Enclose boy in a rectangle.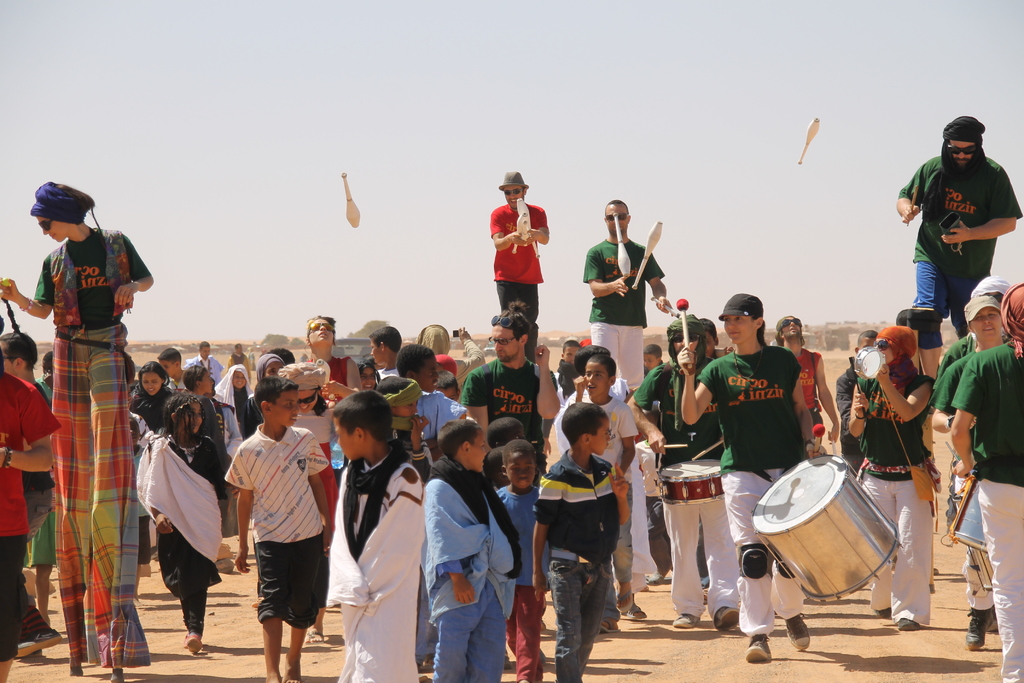
(641, 345, 667, 377).
